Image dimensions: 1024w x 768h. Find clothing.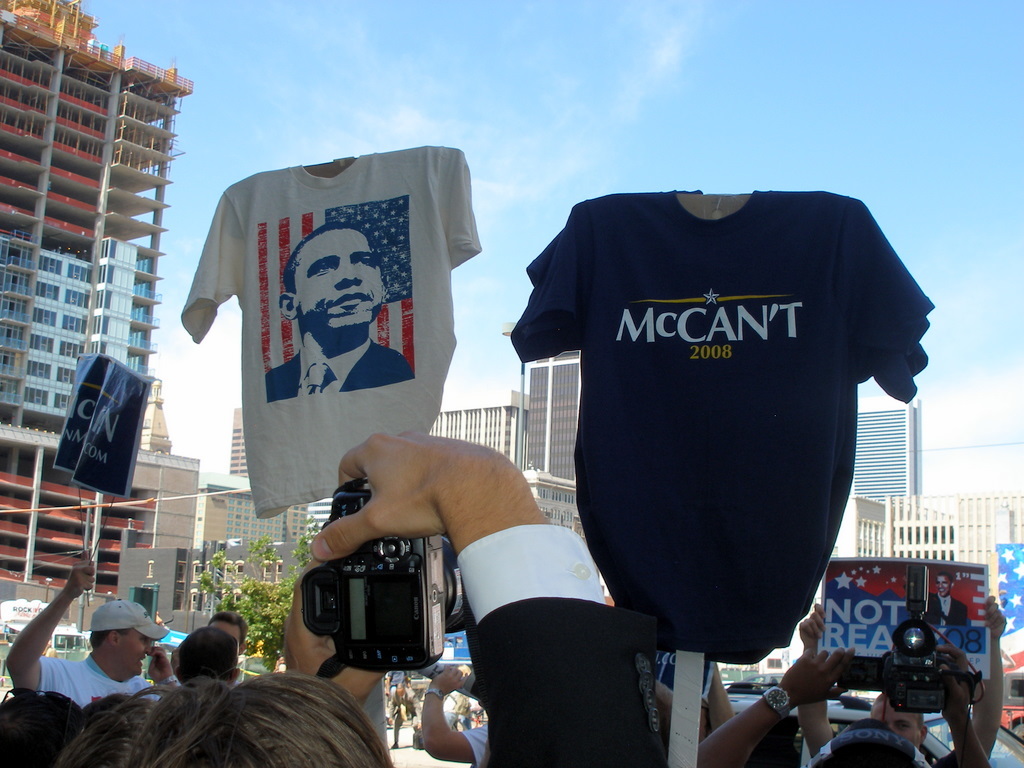
{"x1": 921, "y1": 588, "x2": 969, "y2": 629}.
